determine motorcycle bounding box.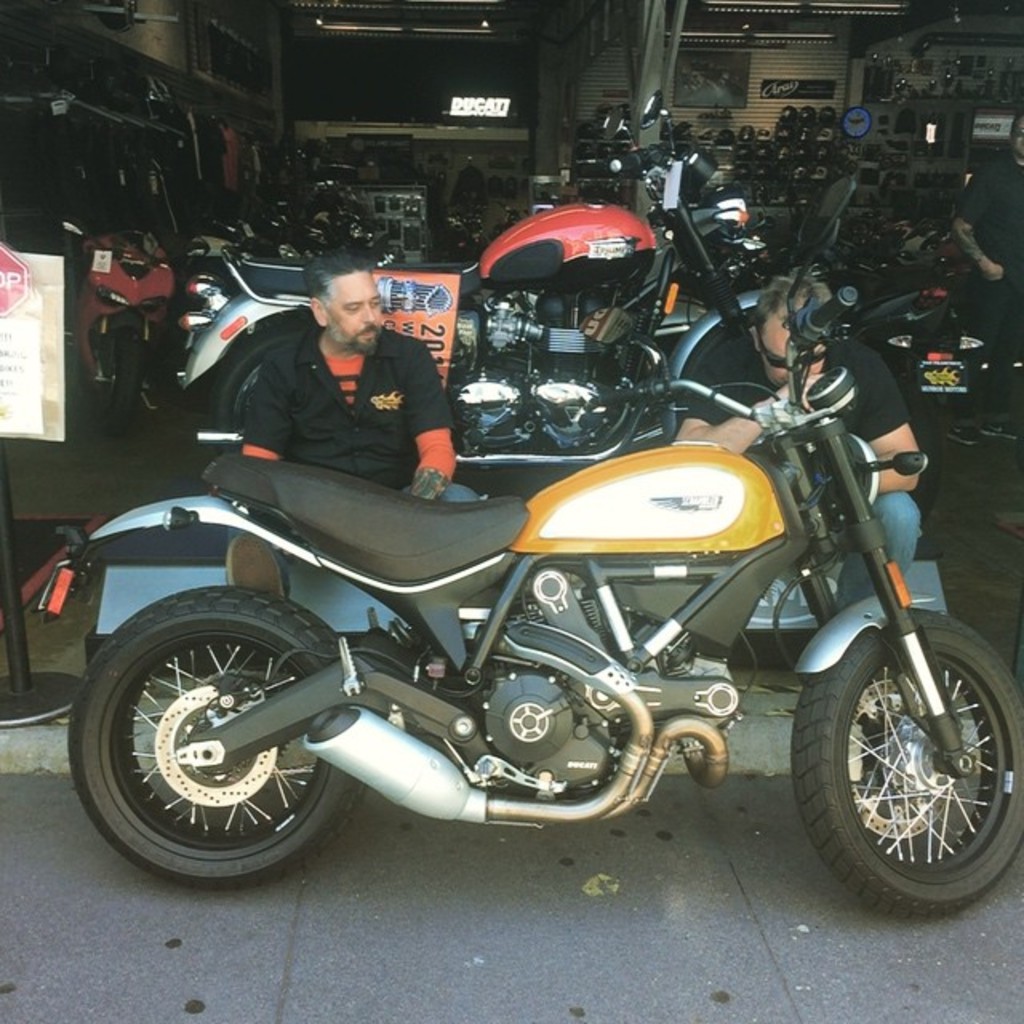
Determined: box=[27, 296, 990, 912].
